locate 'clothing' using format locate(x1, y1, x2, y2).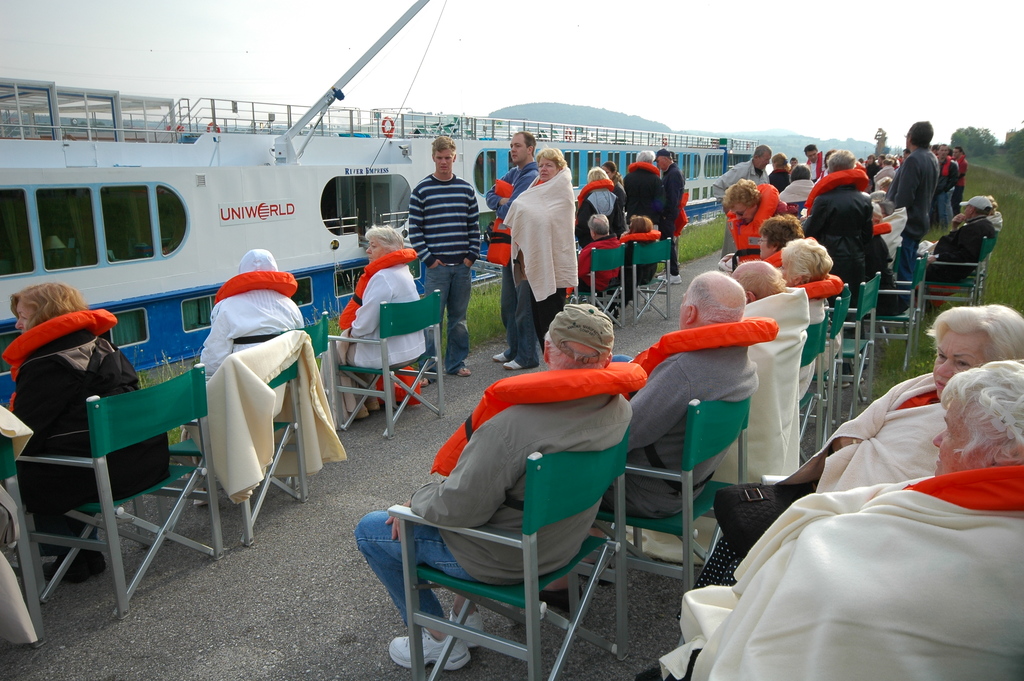
locate(877, 206, 906, 265).
